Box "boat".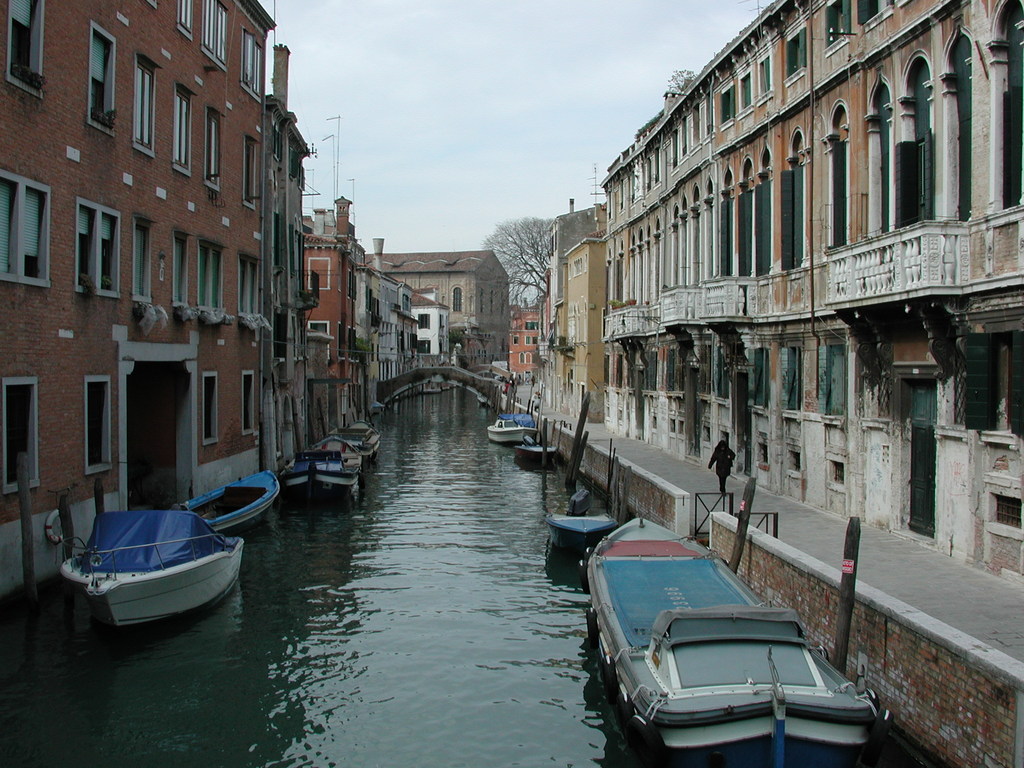
detection(336, 420, 385, 454).
